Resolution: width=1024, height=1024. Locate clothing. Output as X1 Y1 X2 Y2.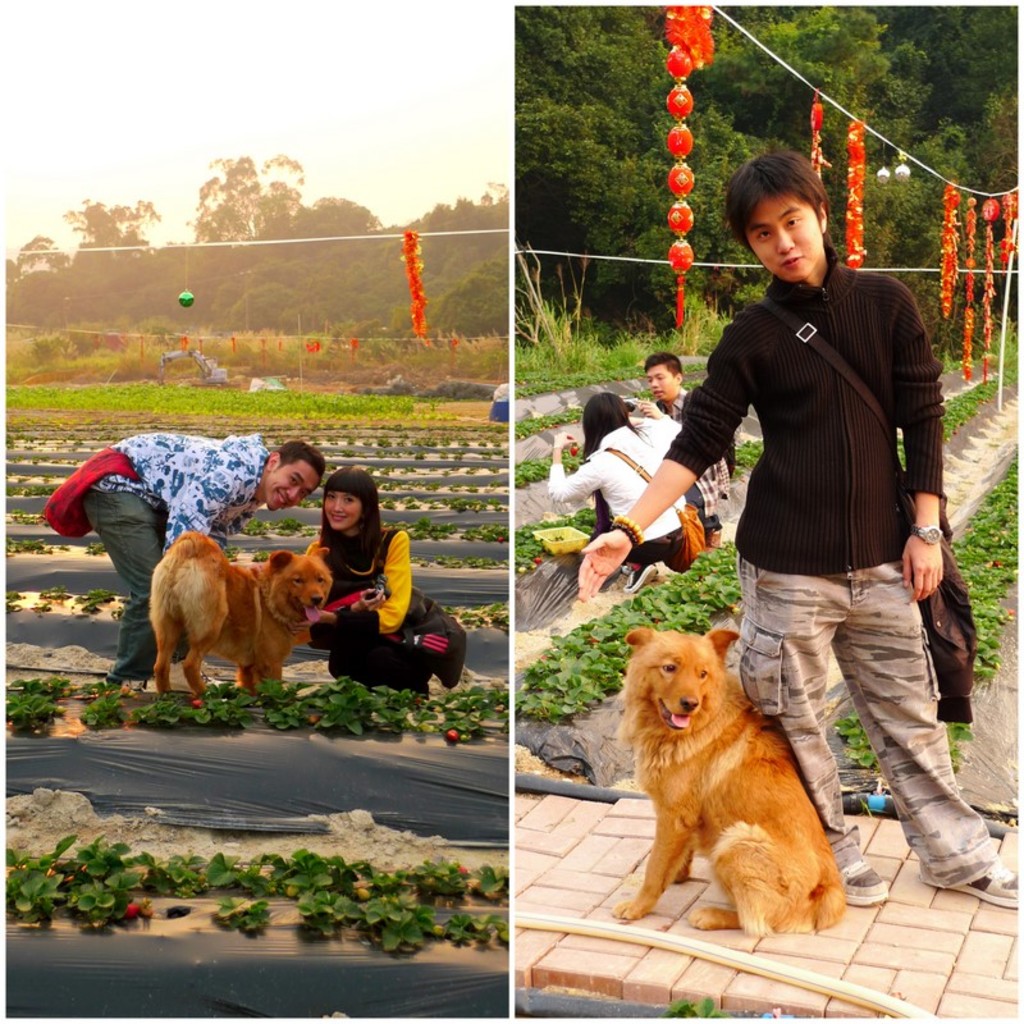
81 428 282 655.
